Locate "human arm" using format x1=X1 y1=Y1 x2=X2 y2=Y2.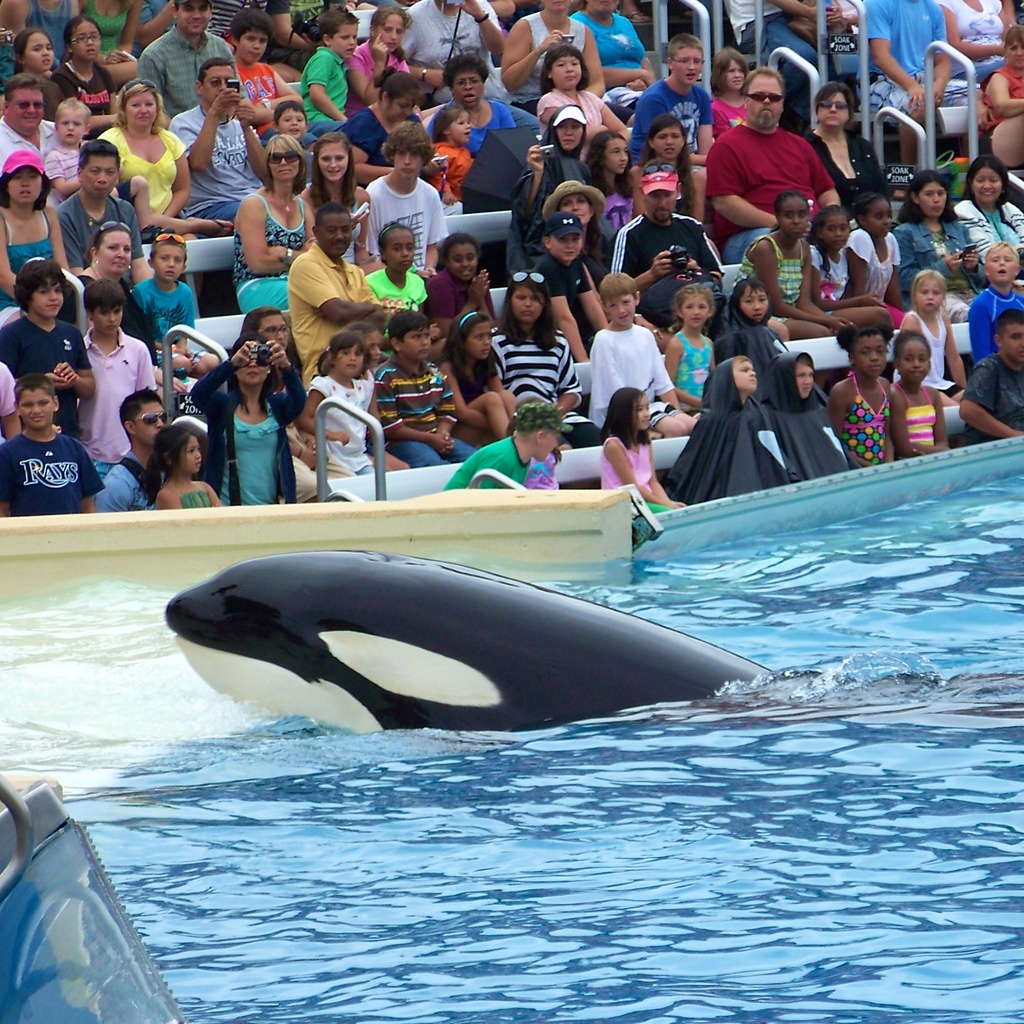
x1=477 y1=278 x2=512 y2=340.
